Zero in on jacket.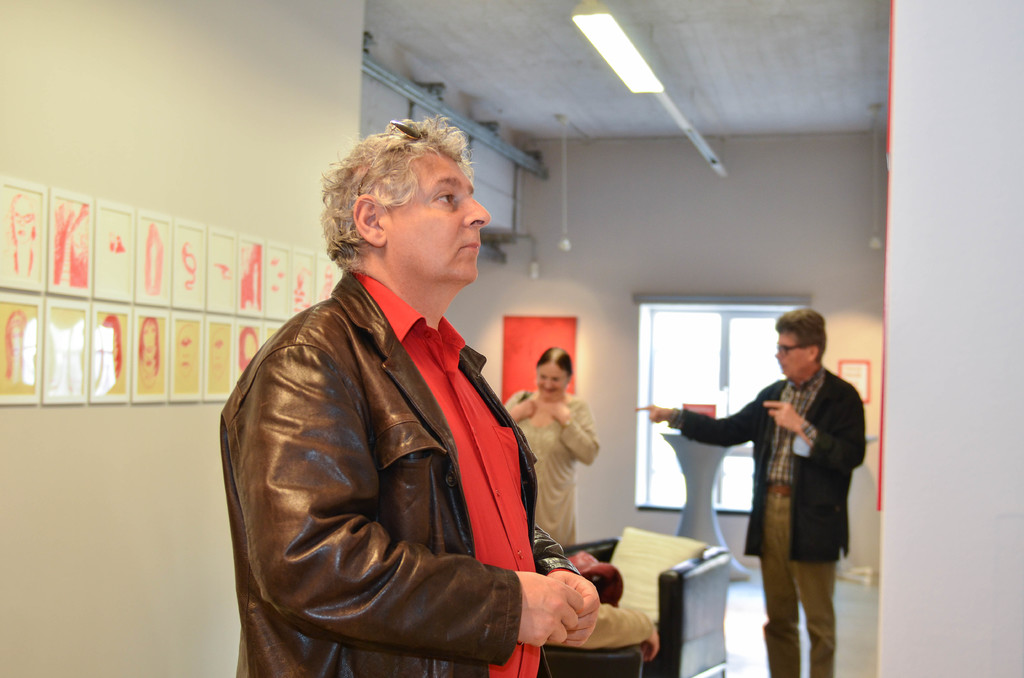
Zeroed in: <box>207,200,599,663</box>.
